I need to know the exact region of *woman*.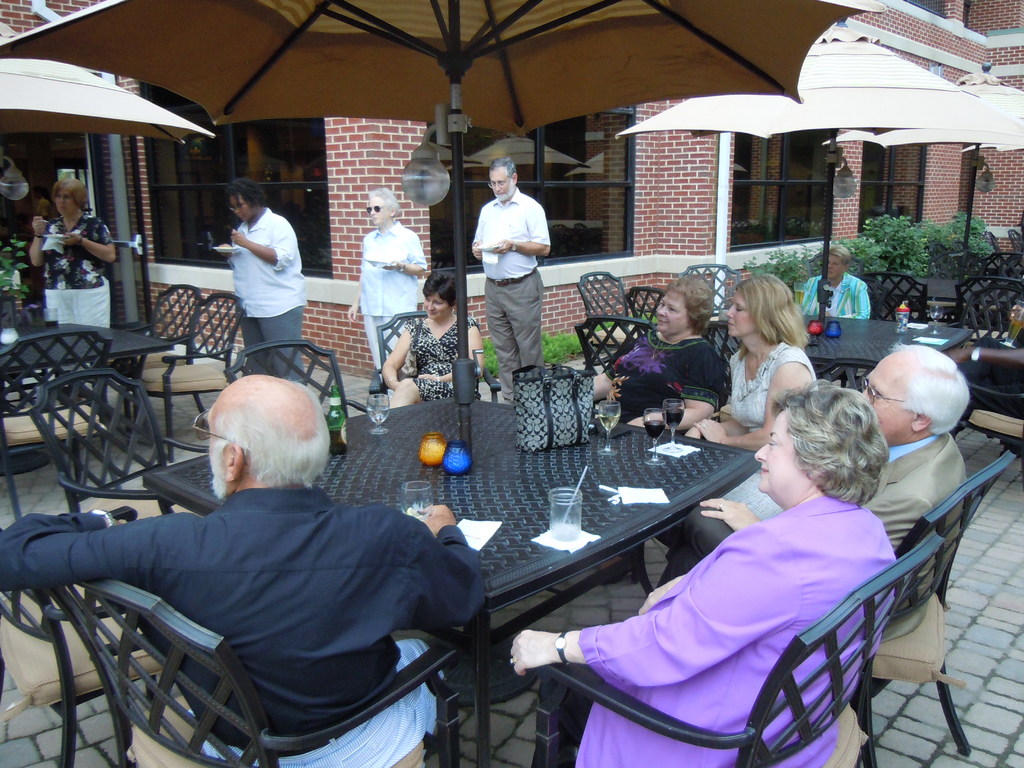
Region: bbox(26, 178, 118, 335).
